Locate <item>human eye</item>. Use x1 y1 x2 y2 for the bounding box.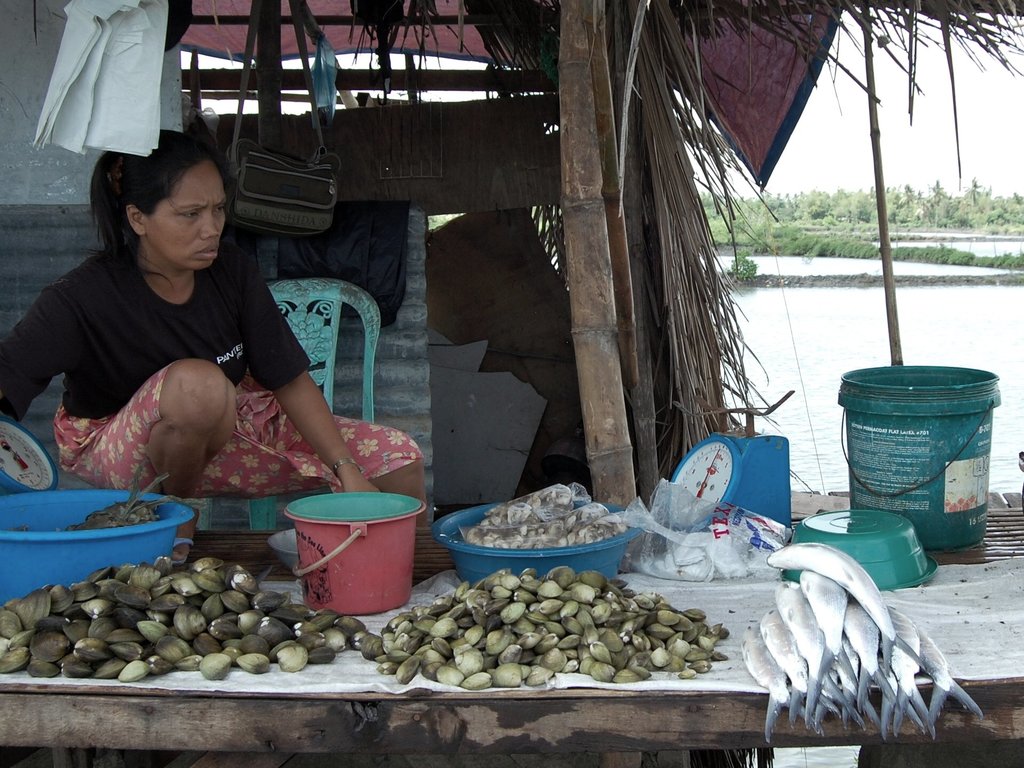
207 204 223 216.
